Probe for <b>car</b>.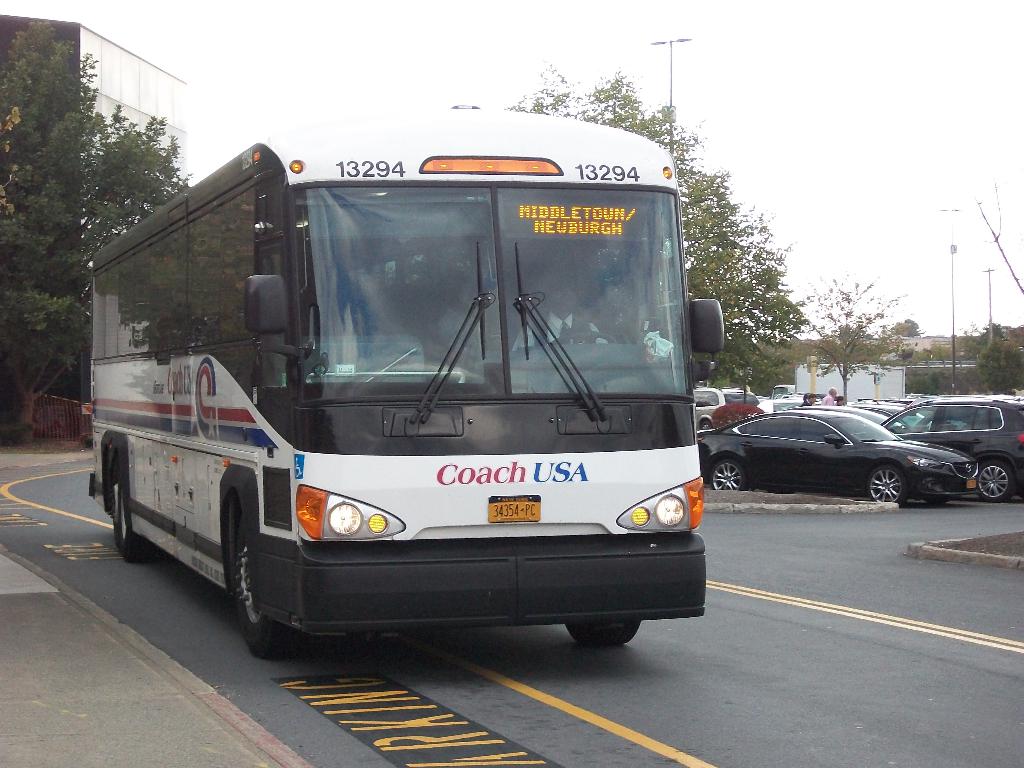
Probe result: l=870, t=400, r=1023, b=512.
